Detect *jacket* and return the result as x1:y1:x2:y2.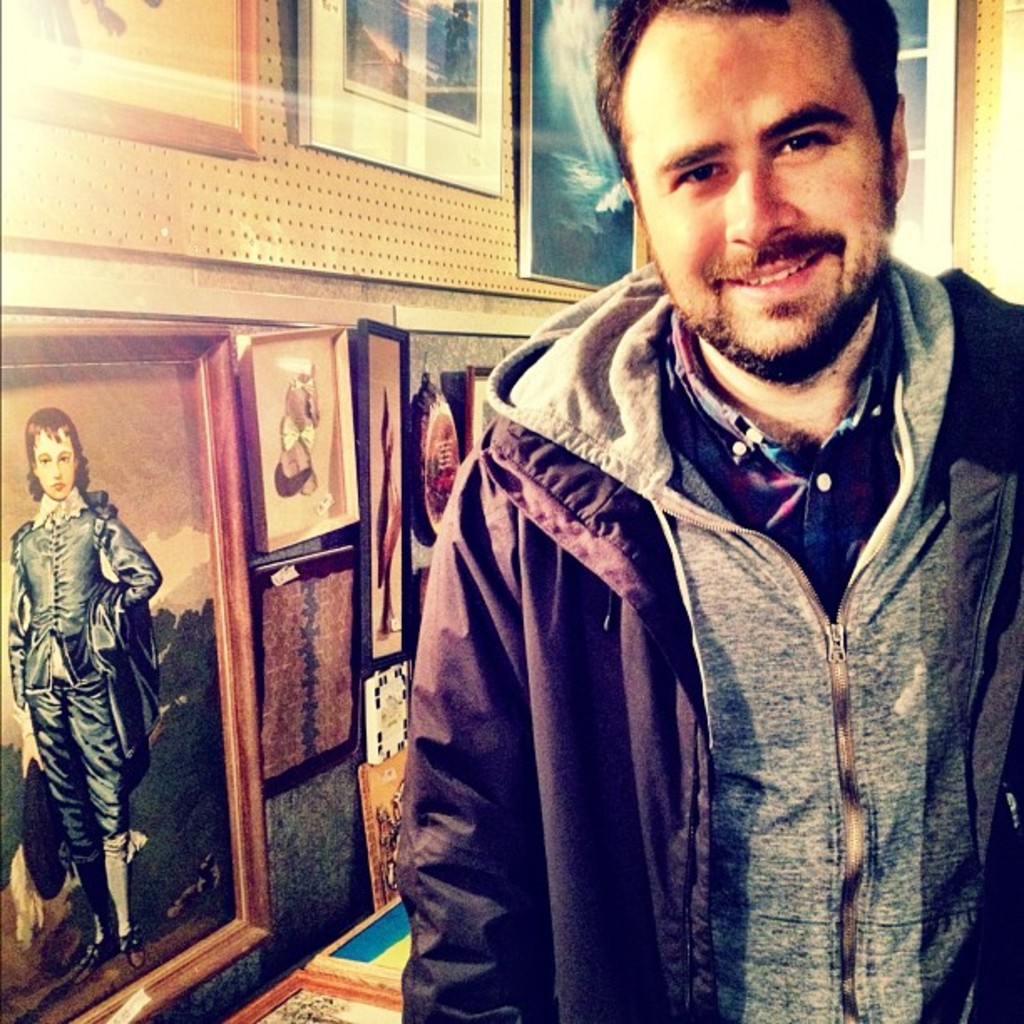
94:581:166:763.
